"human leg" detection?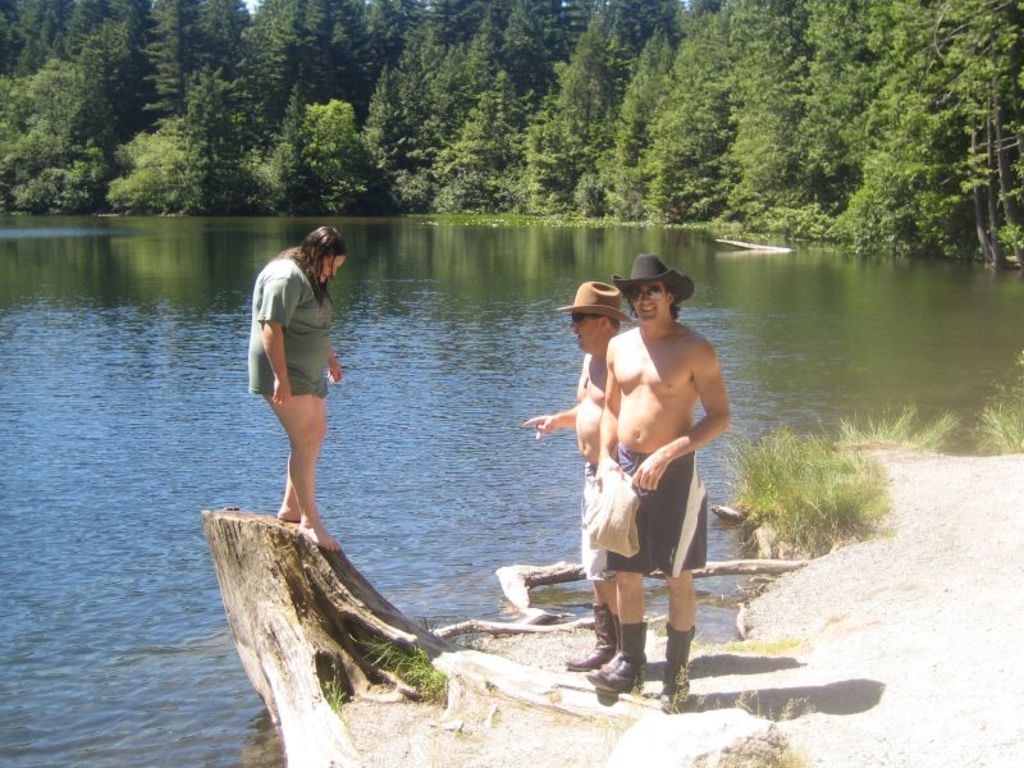
region(660, 575, 695, 713)
